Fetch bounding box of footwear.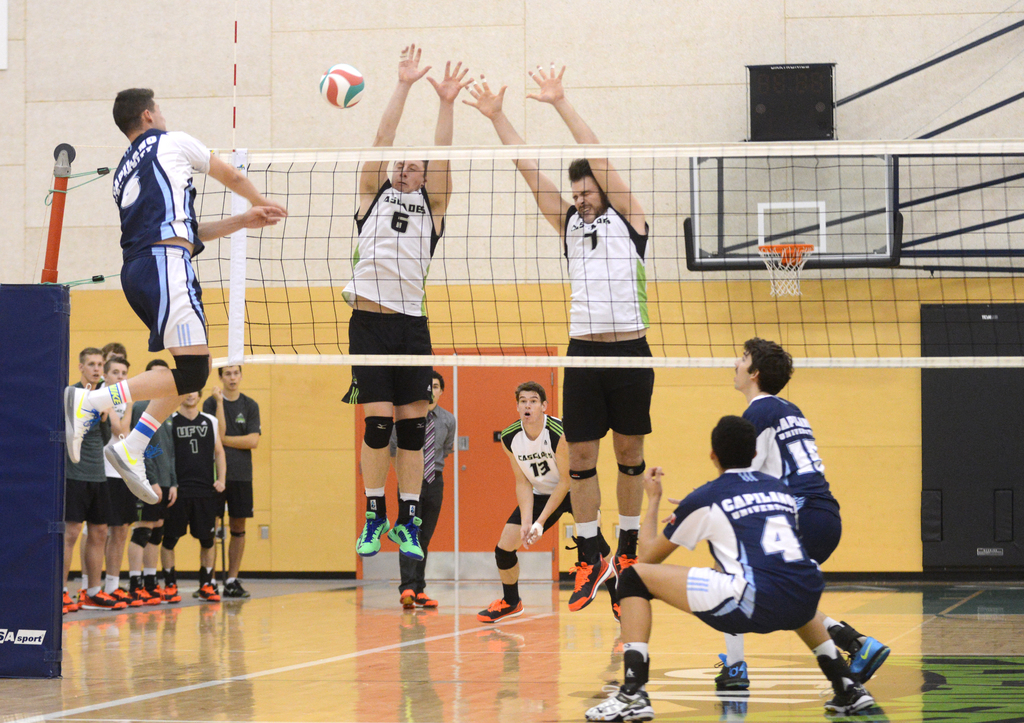
Bbox: locate(149, 585, 165, 599).
